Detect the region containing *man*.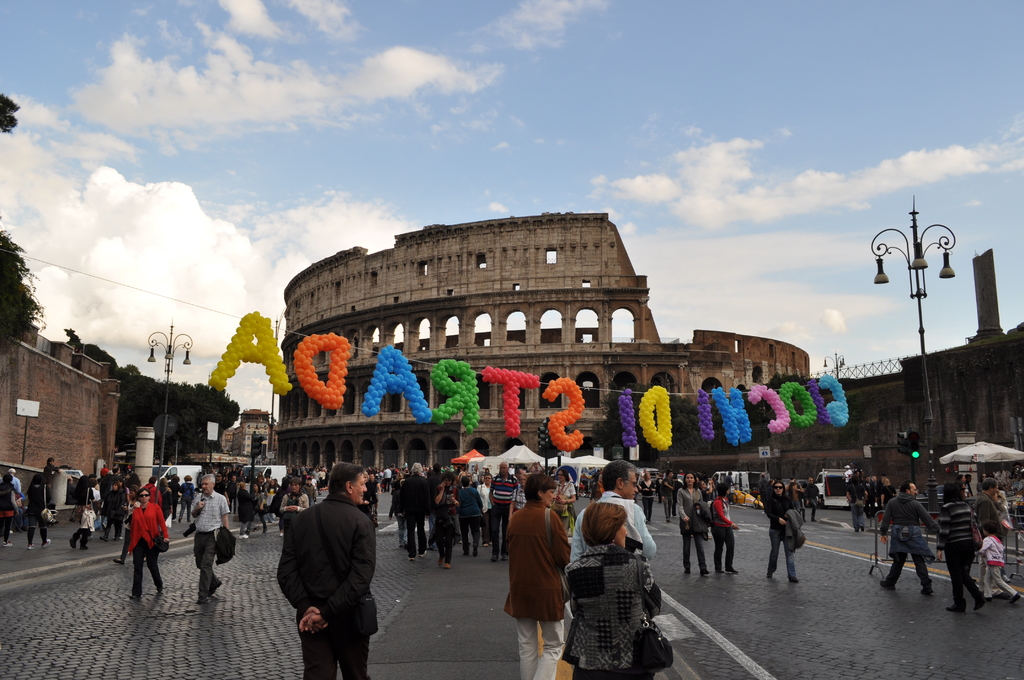
{"x1": 566, "y1": 459, "x2": 657, "y2": 564}.
